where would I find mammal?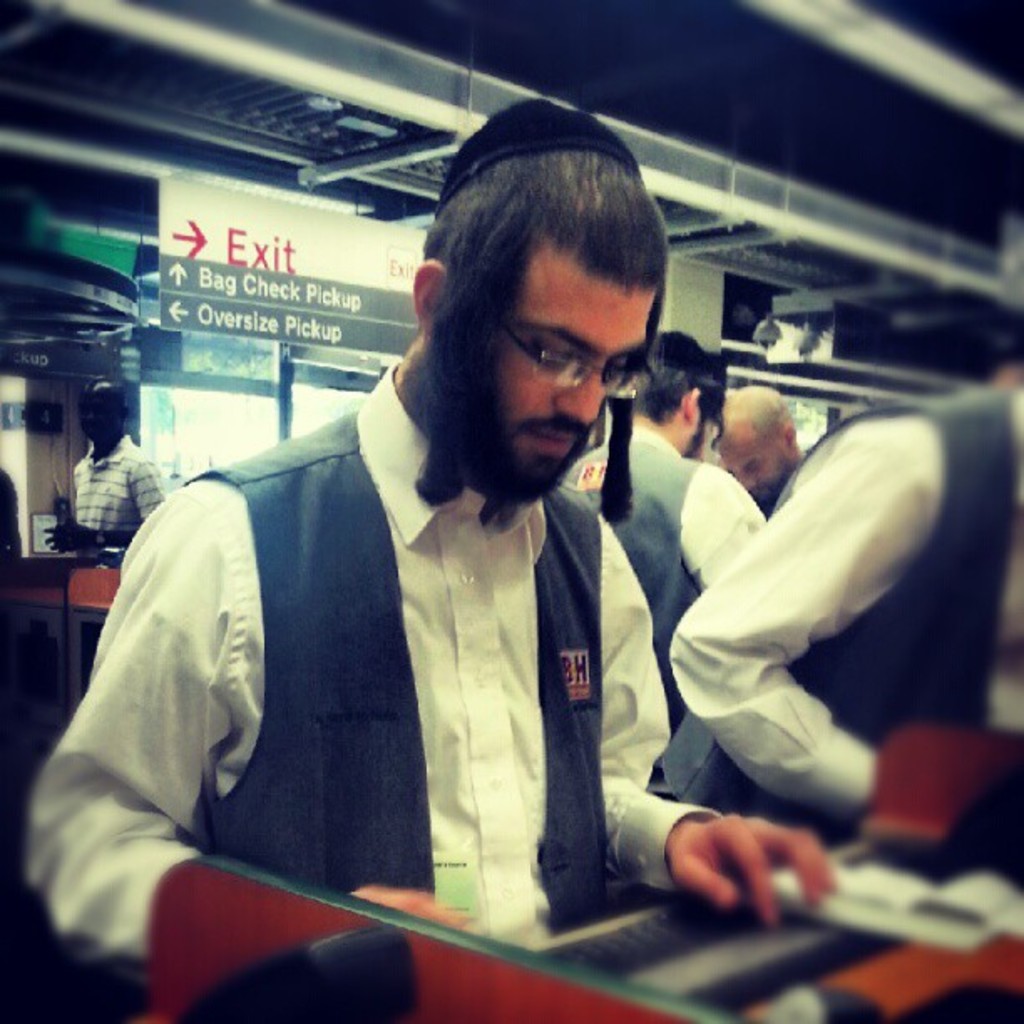
At select_region(708, 378, 817, 509).
